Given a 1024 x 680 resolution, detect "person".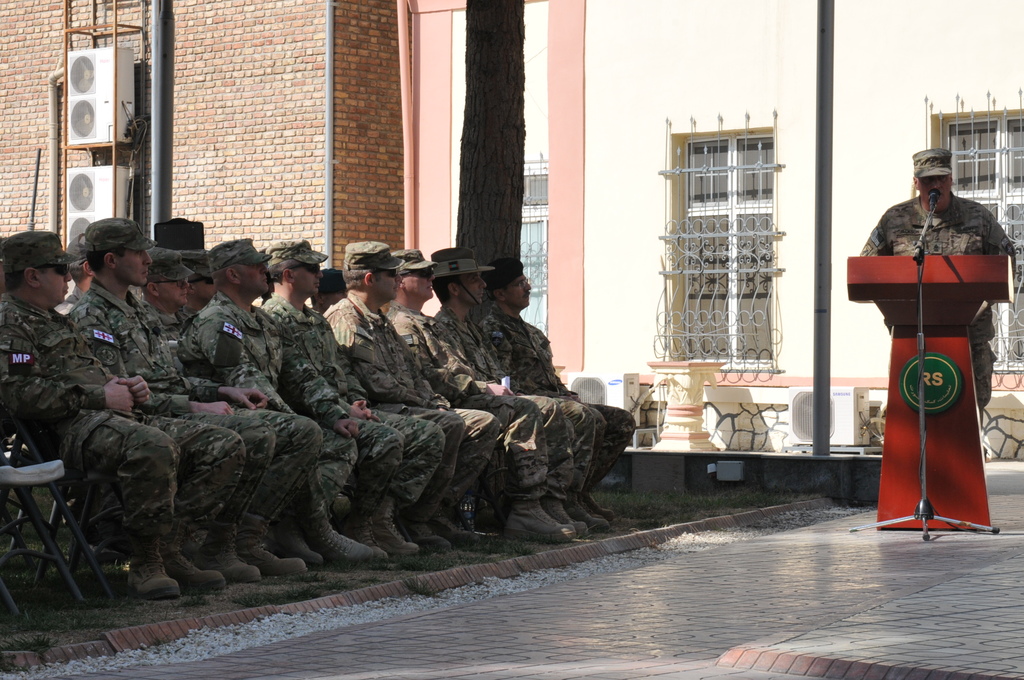
<bbox>176, 232, 383, 558</bbox>.
